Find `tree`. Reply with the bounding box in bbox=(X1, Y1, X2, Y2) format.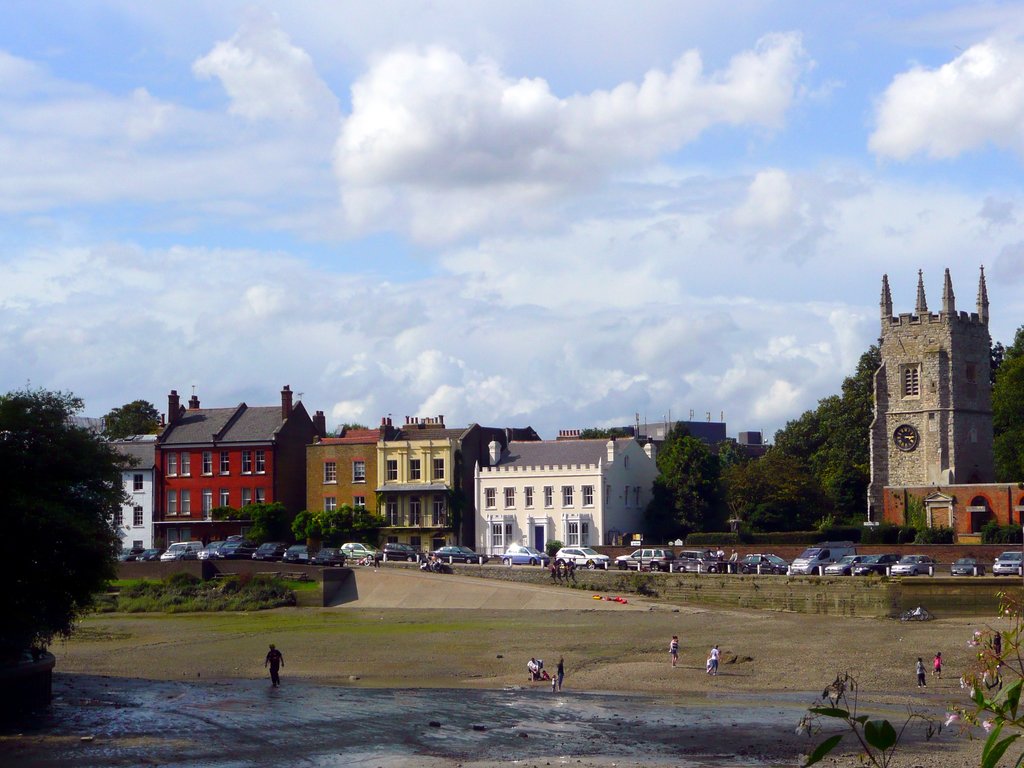
bbox=(240, 503, 288, 545).
